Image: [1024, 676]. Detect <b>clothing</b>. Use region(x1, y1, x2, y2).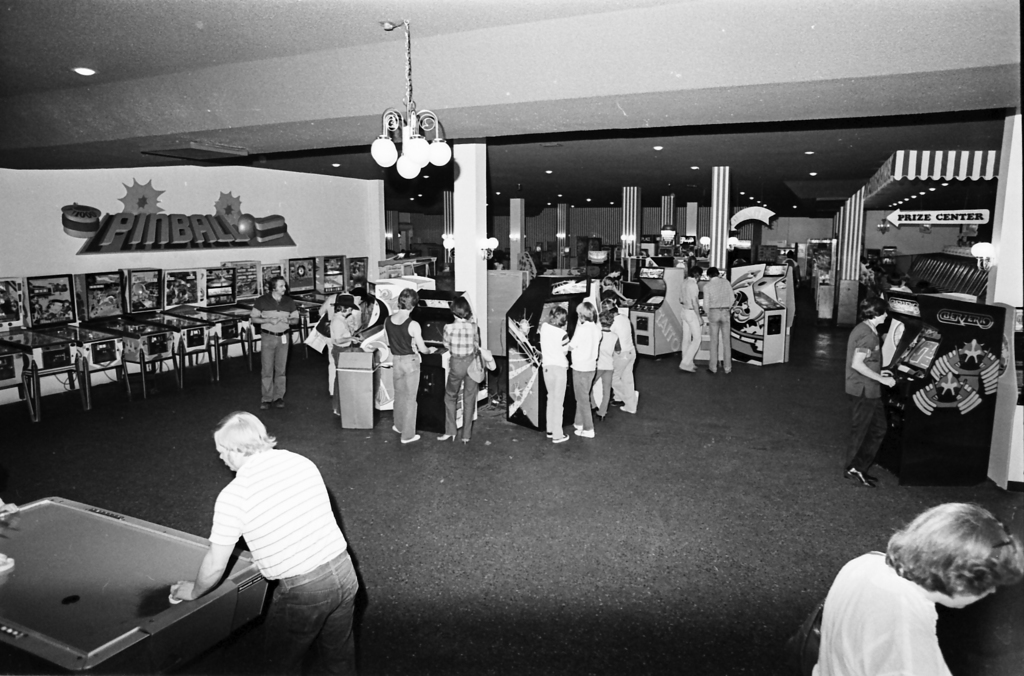
region(808, 552, 950, 675).
